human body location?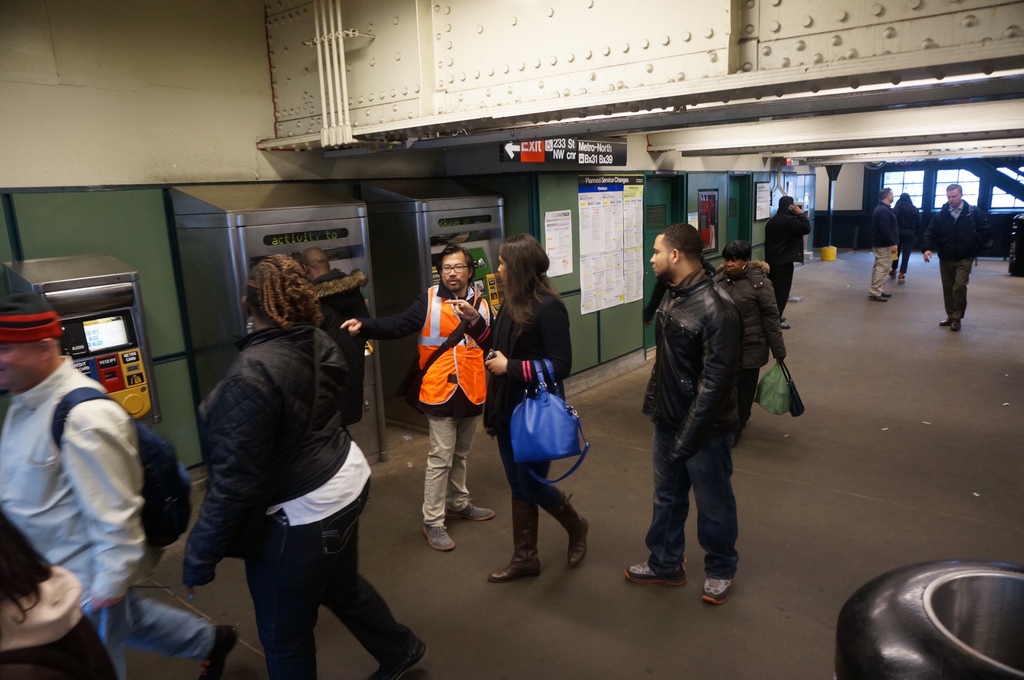
(x1=308, y1=271, x2=376, y2=432)
